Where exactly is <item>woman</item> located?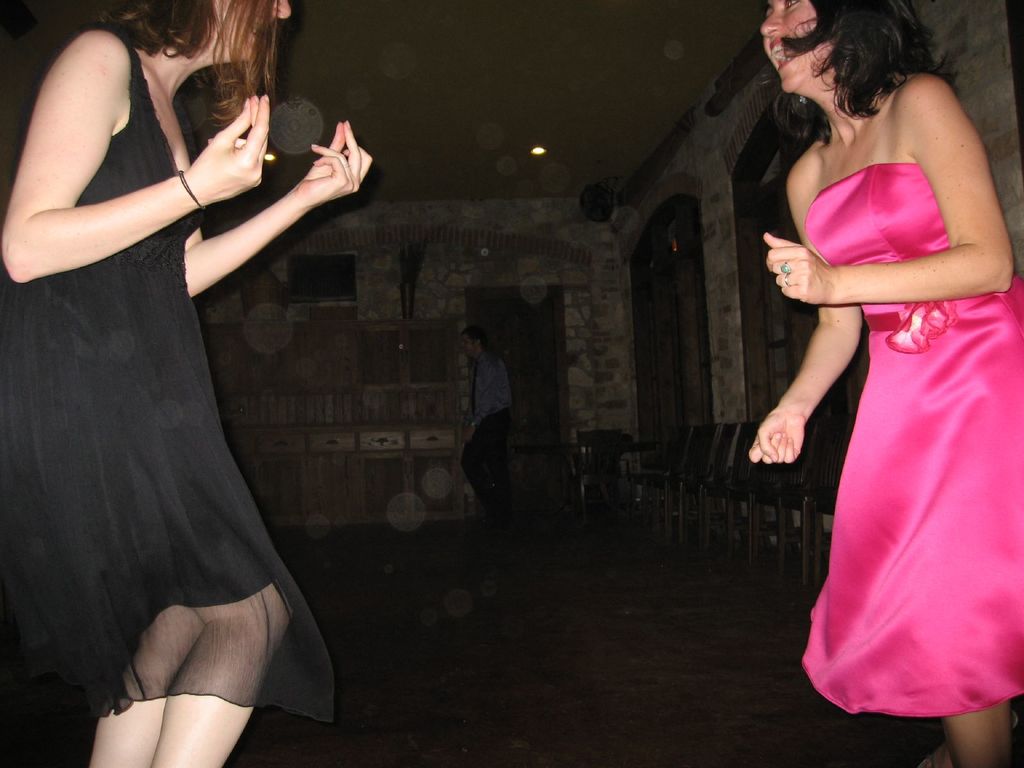
Its bounding box is bbox(758, 0, 1013, 725).
